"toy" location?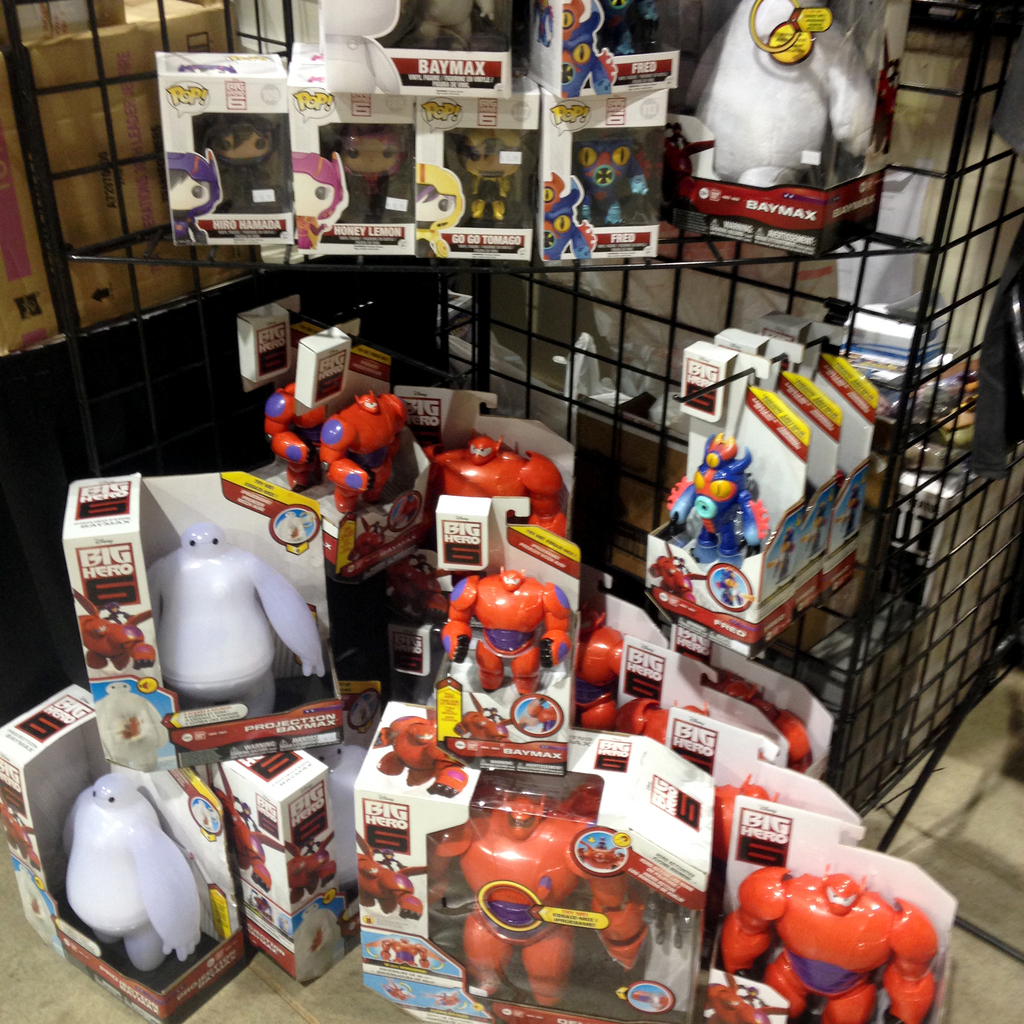
Rect(72, 593, 159, 699)
